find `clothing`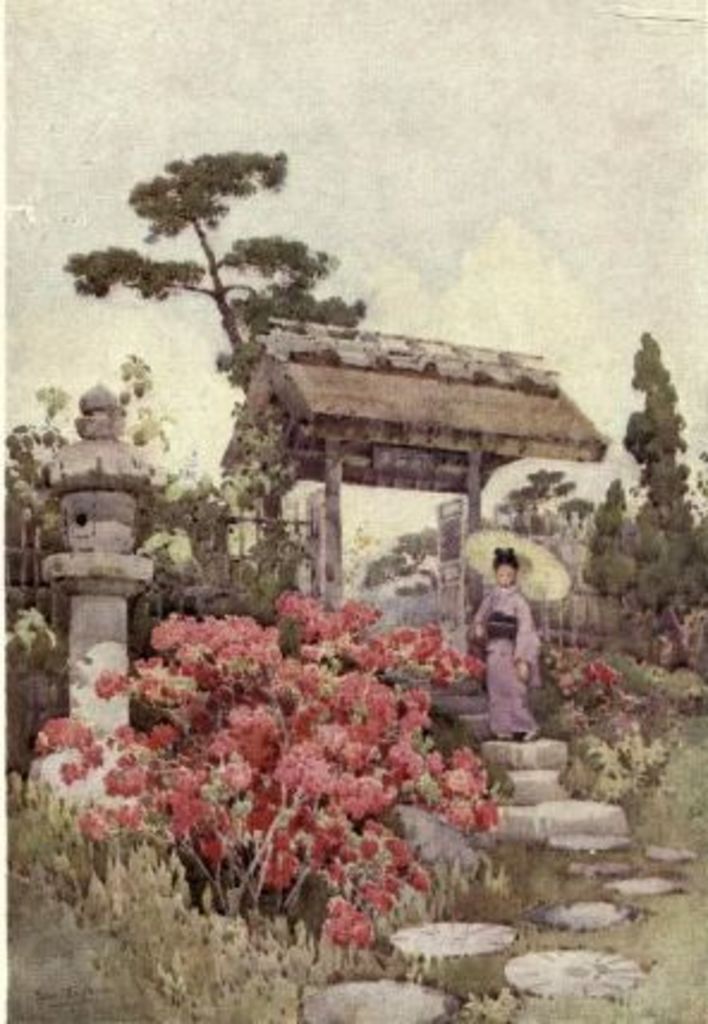
x1=469, y1=553, x2=562, y2=756
